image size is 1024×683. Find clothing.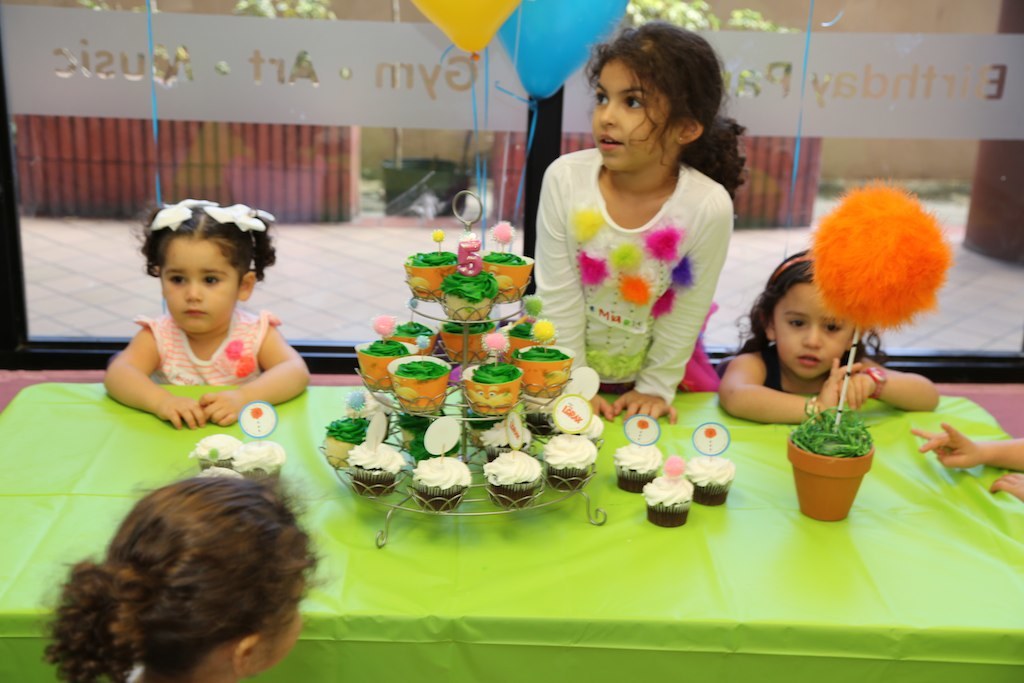
bbox=(153, 306, 289, 376).
